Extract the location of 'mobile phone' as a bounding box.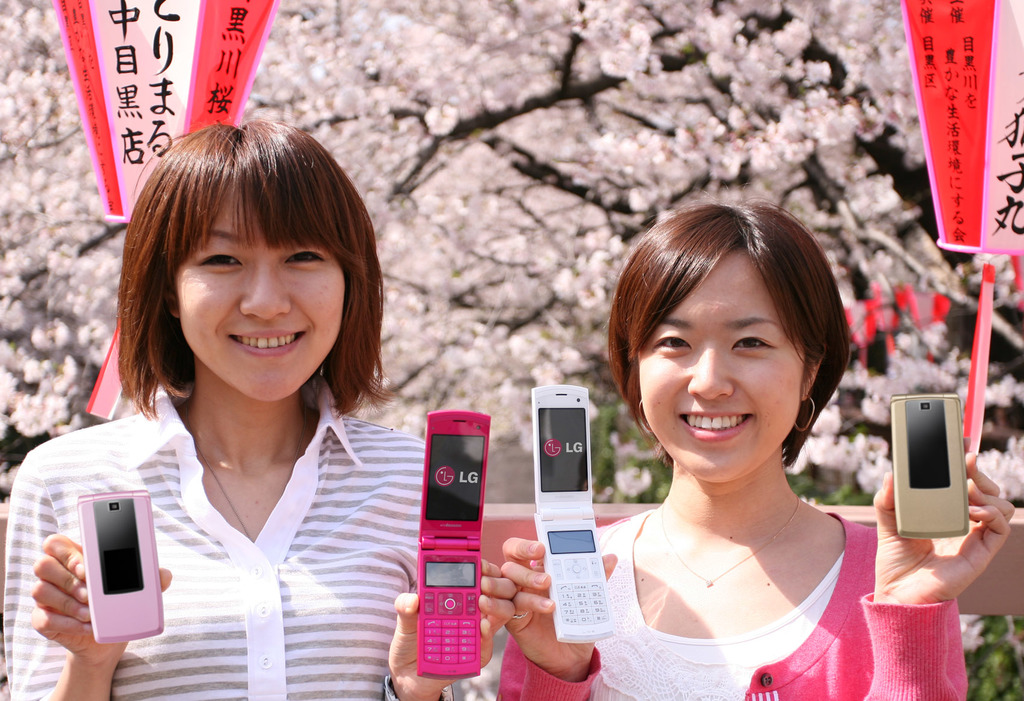
[413,402,495,680].
